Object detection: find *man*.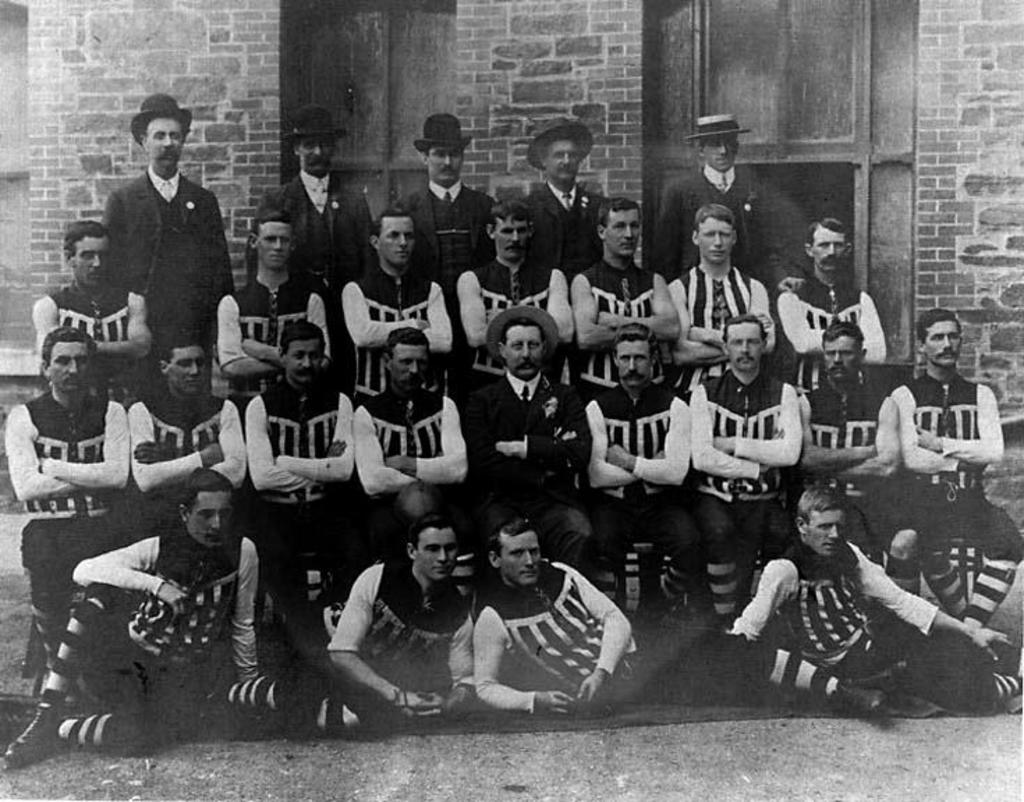
l=3, t=326, r=124, b=650.
